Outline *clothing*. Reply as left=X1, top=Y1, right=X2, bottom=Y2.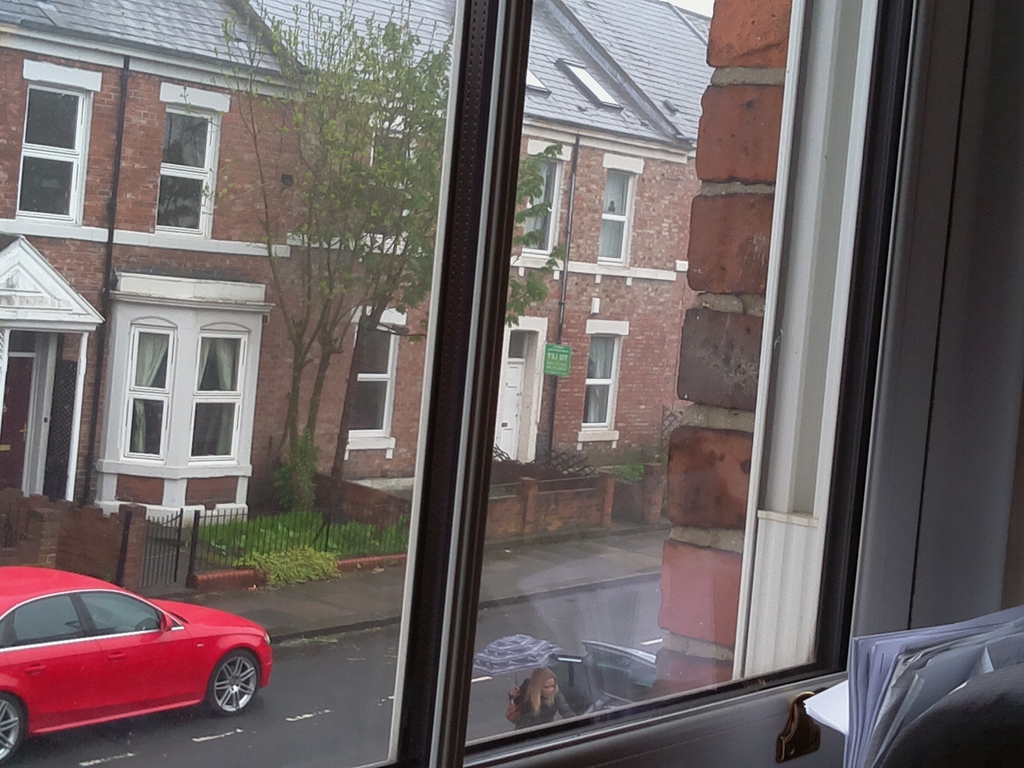
left=501, top=680, right=580, bottom=738.
